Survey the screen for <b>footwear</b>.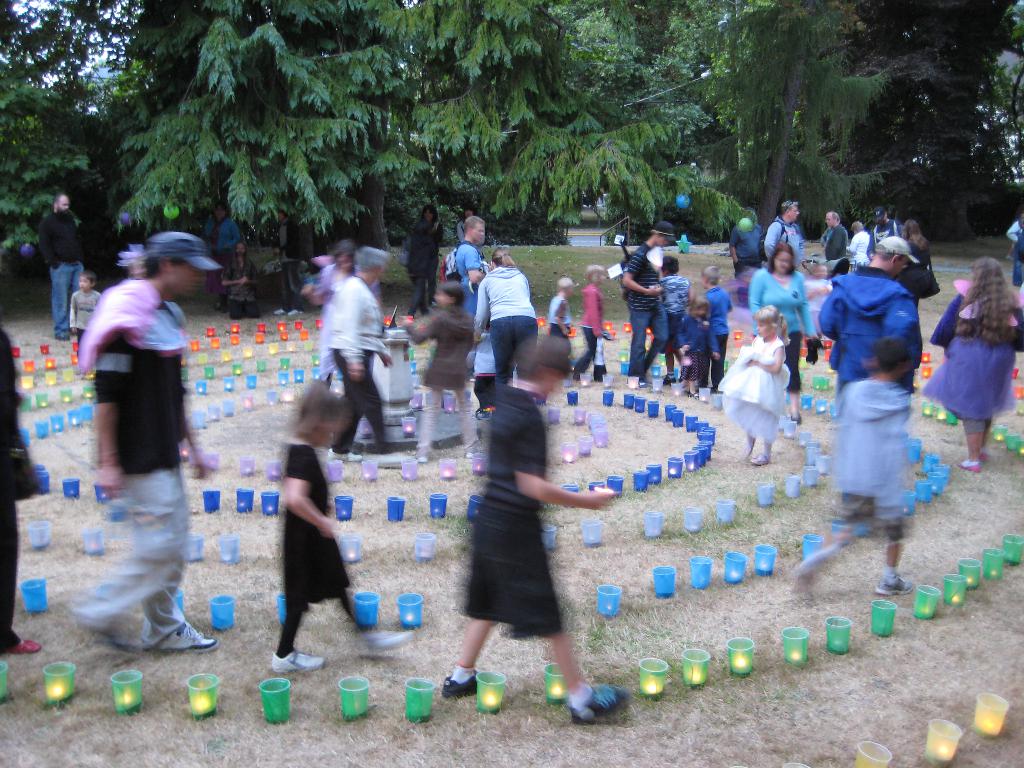
Survey found: [x1=156, y1=623, x2=221, y2=648].
